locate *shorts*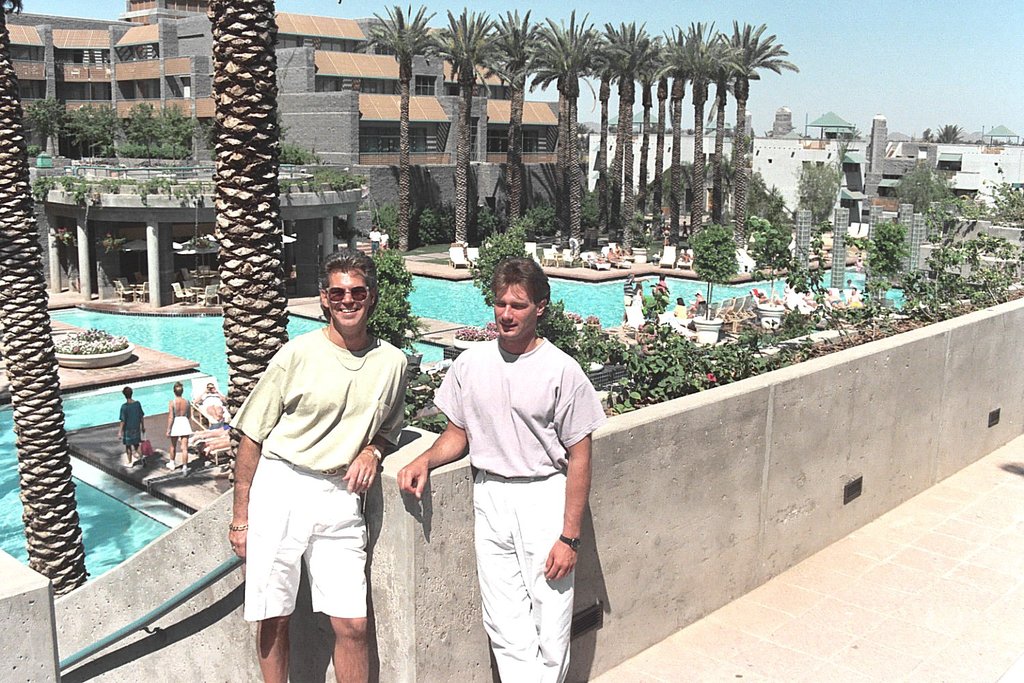
Rect(240, 475, 375, 634)
